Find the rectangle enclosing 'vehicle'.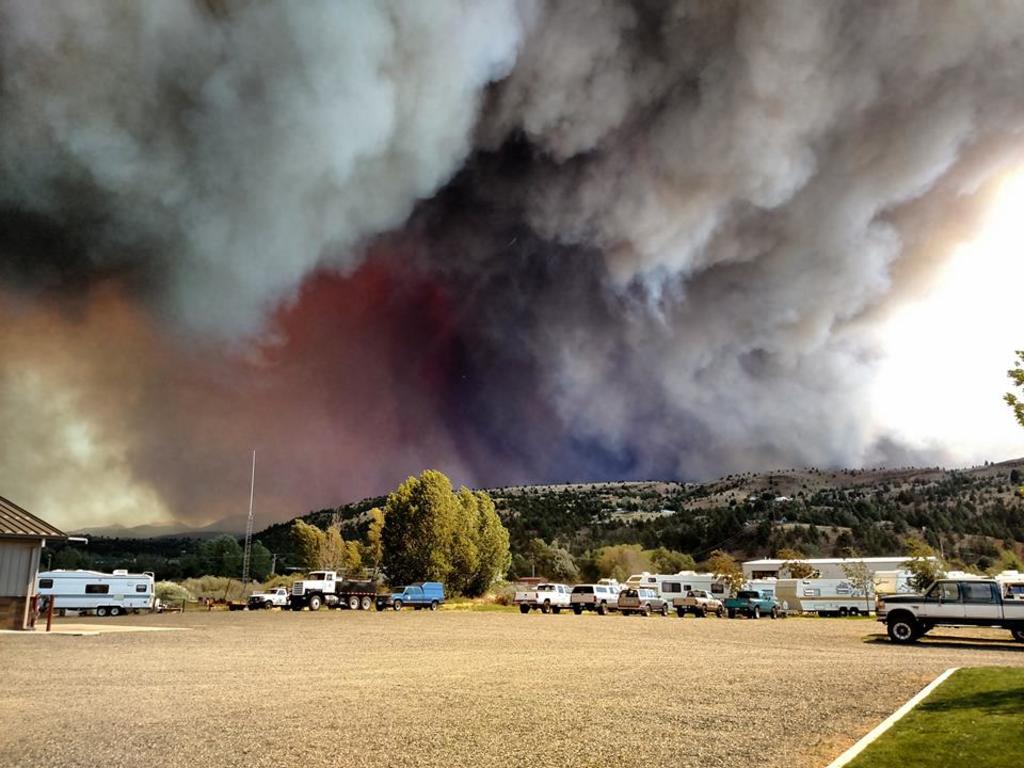
(741, 554, 941, 580).
